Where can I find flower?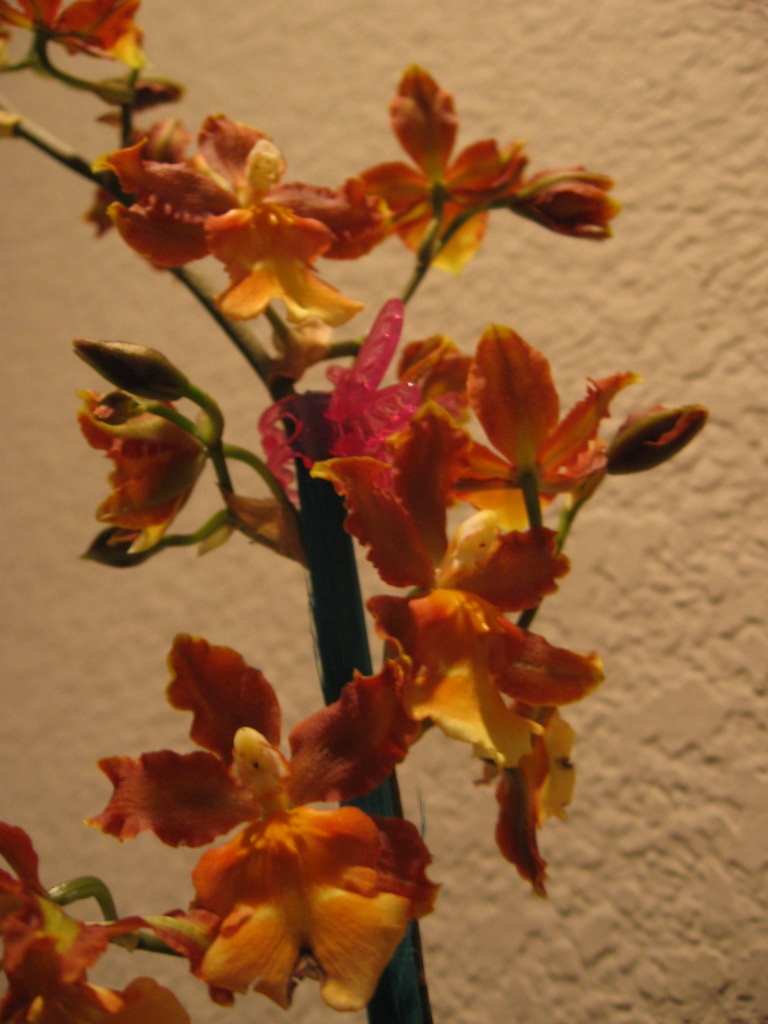
You can find it at select_region(2, 0, 151, 63).
